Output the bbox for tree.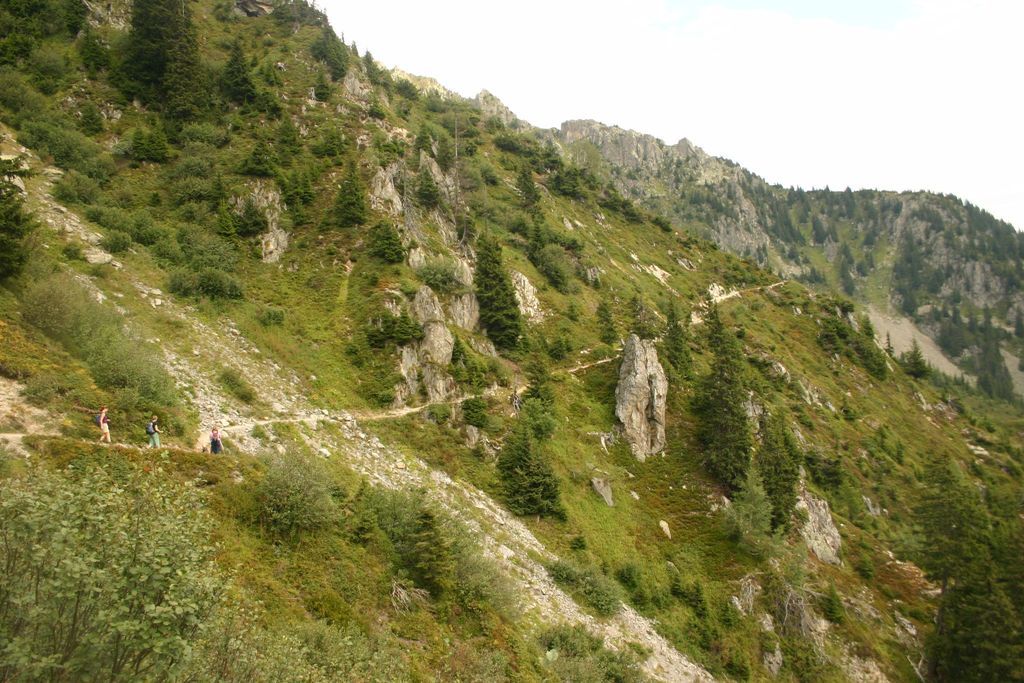
region(75, 22, 110, 82).
